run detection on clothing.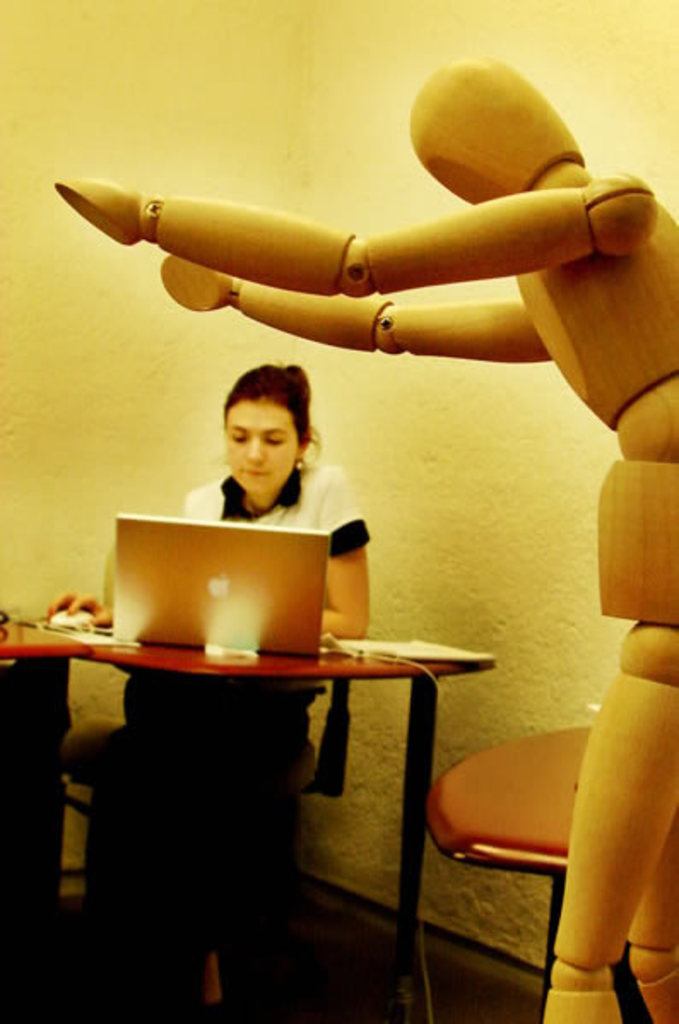
Result: region(68, 451, 400, 971).
